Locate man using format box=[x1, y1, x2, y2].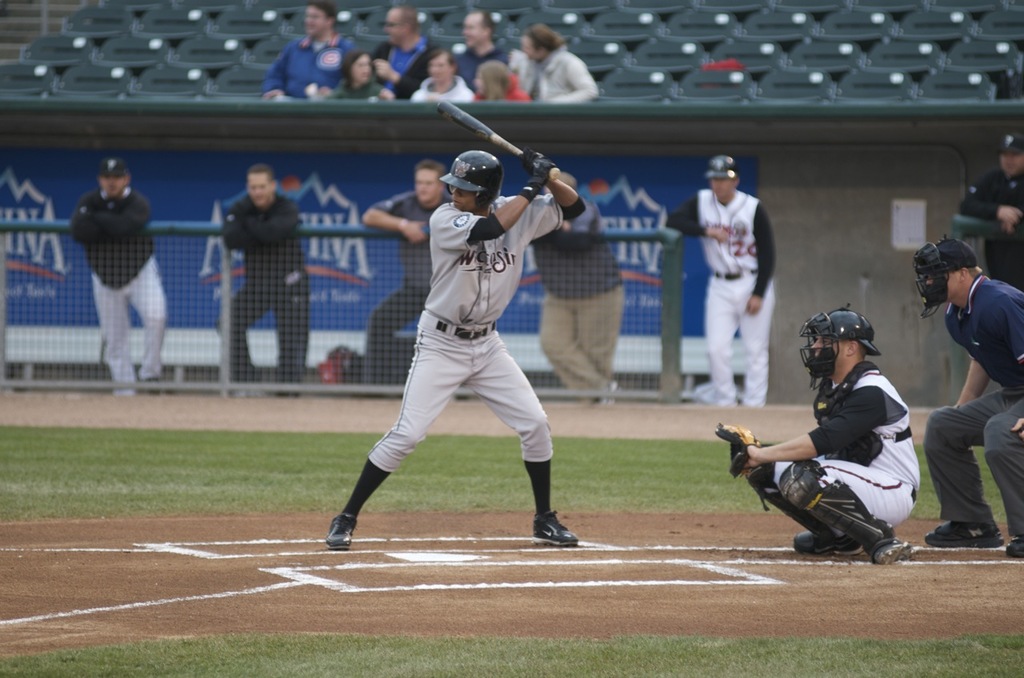
box=[527, 168, 625, 407].
